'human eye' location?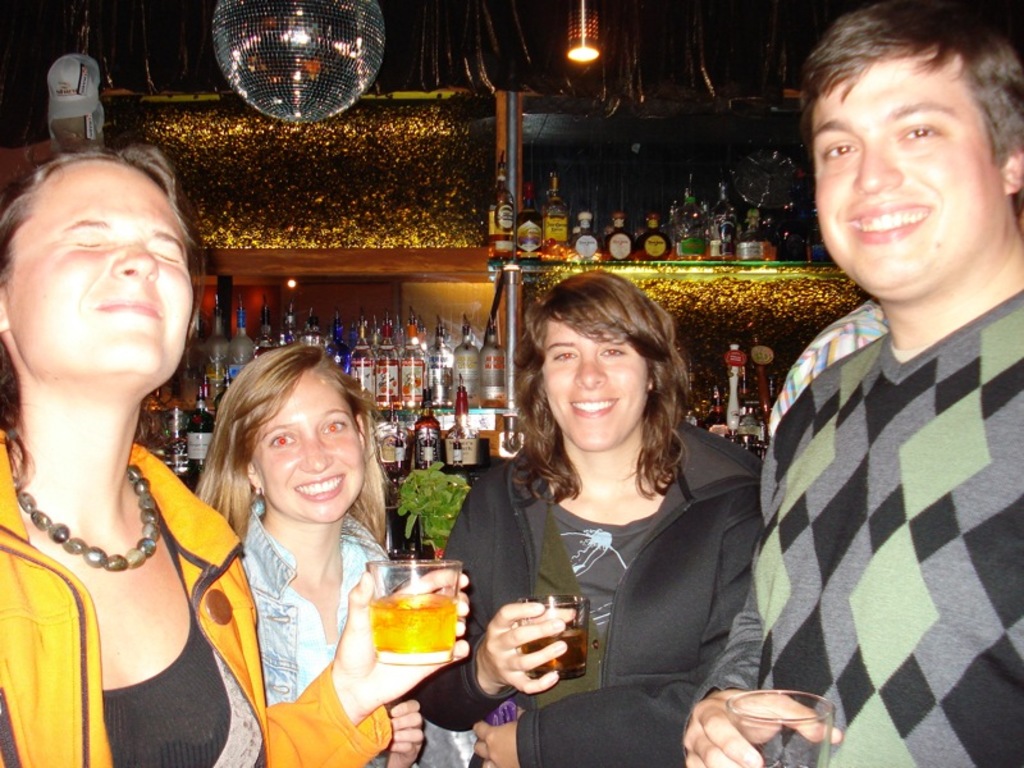
<region>271, 429, 300, 451</region>
